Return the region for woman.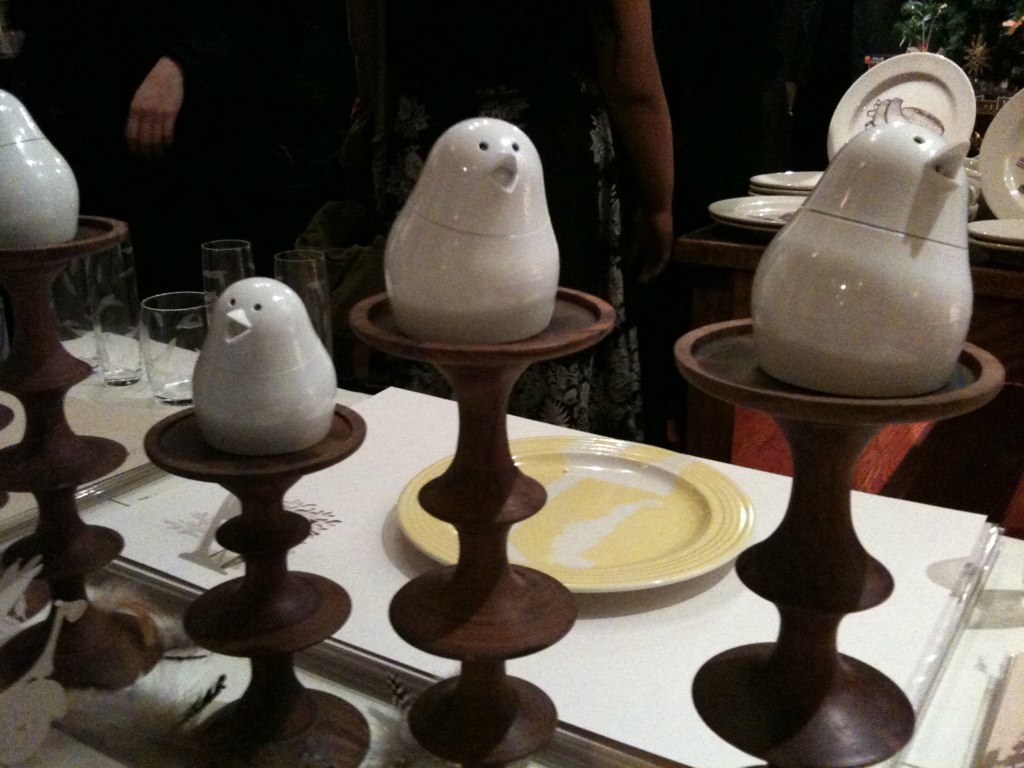
358 0 676 440.
